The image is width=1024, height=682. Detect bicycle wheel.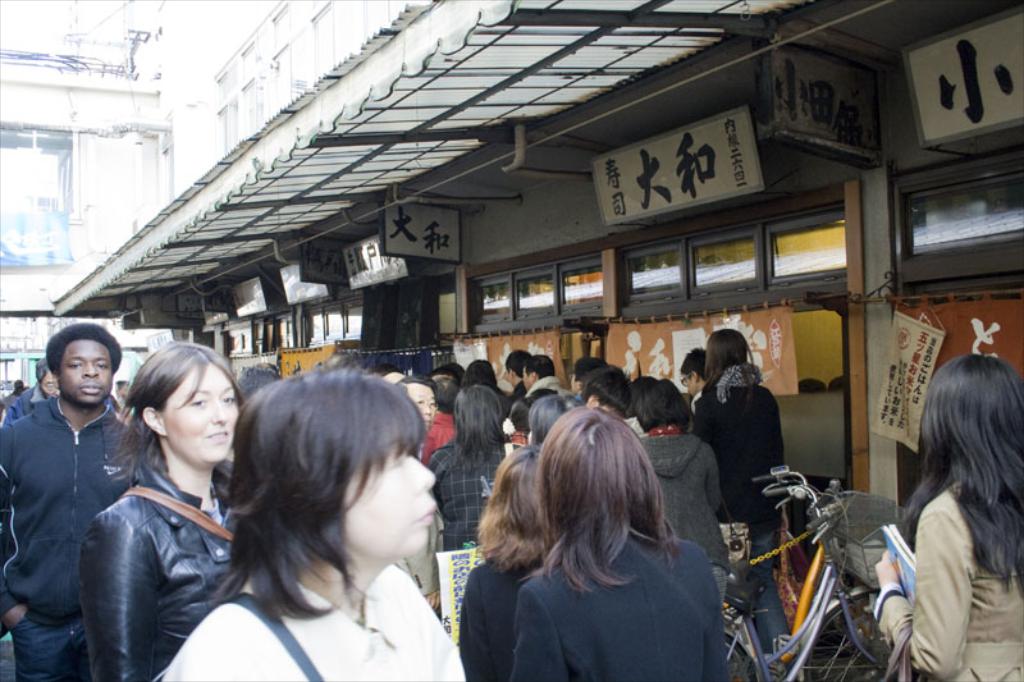
Detection: pyautogui.locateOnScreen(723, 632, 759, 681).
